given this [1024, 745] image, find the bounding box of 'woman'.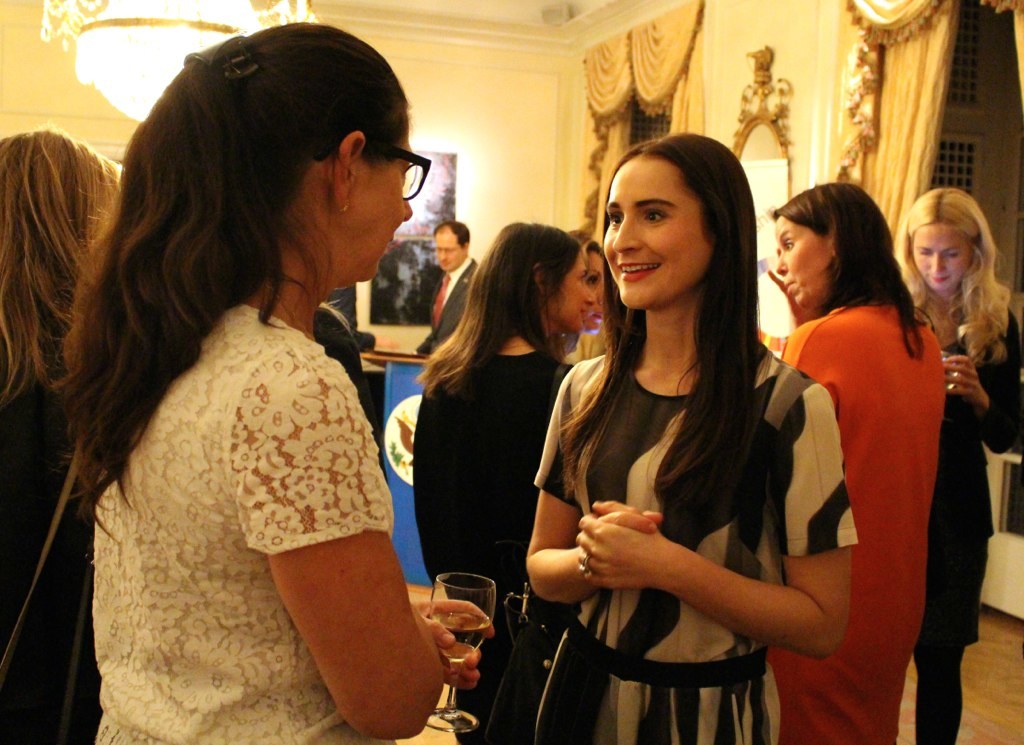
left=771, top=170, right=952, bottom=744.
